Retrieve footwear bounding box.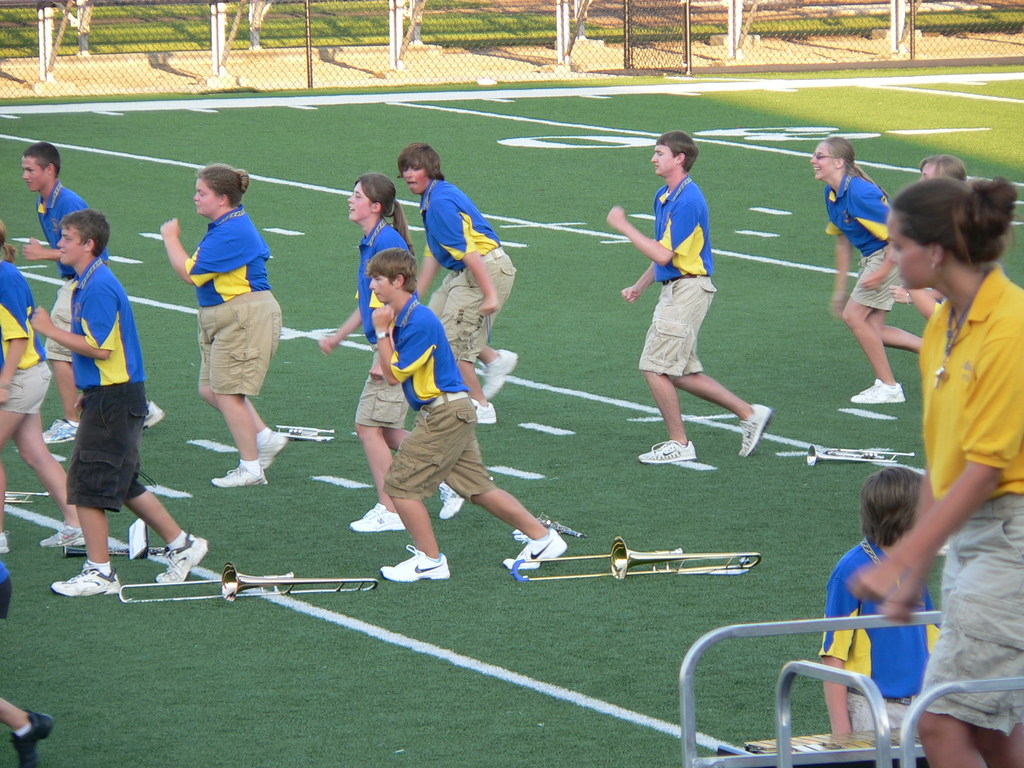
Bounding box: x1=501 y1=525 x2=578 y2=593.
